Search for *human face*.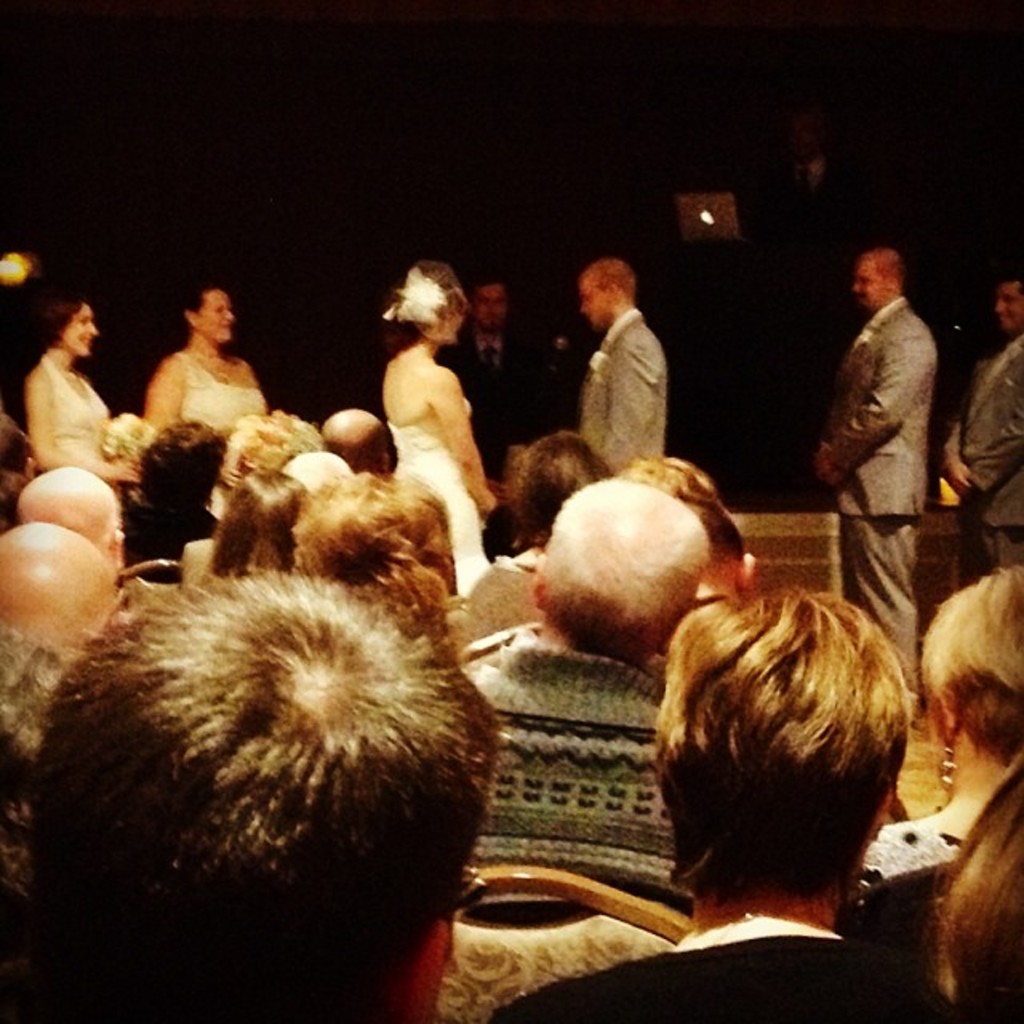
Found at <bbox>197, 286, 235, 341</bbox>.
